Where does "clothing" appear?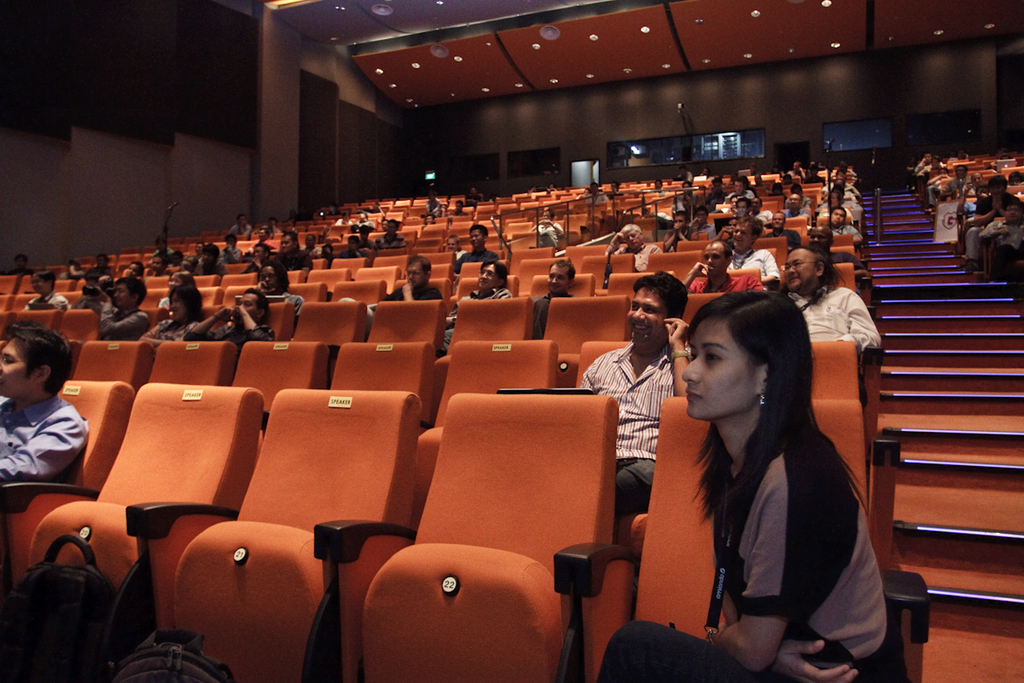
Appears at {"left": 358, "top": 219, "right": 375, "bottom": 230}.
